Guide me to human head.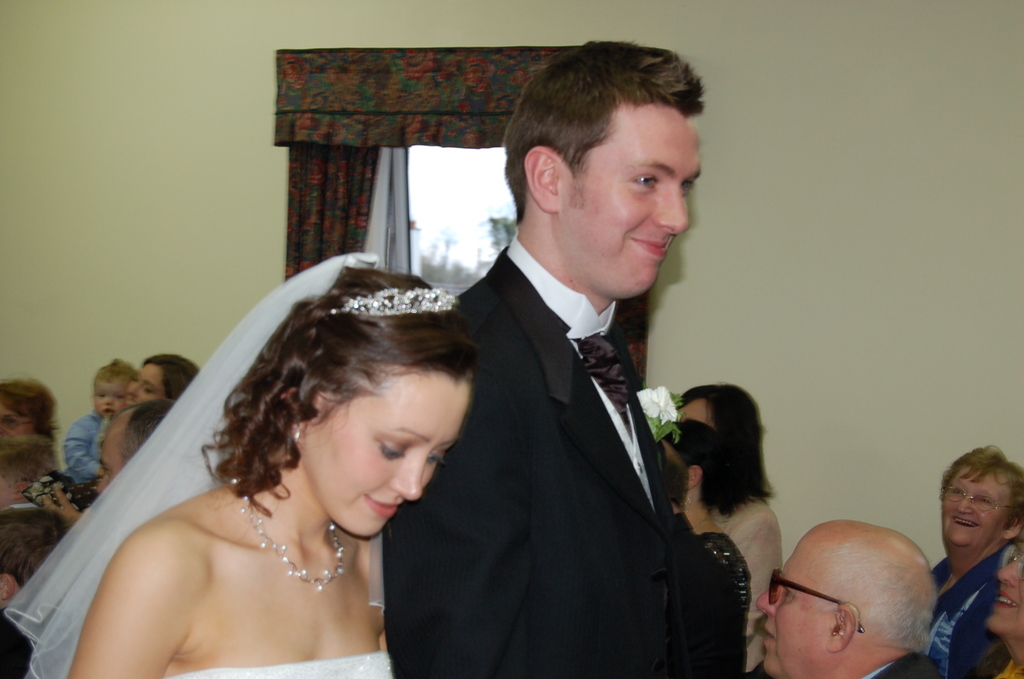
Guidance: [x1=675, y1=385, x2=760, y2=434].
